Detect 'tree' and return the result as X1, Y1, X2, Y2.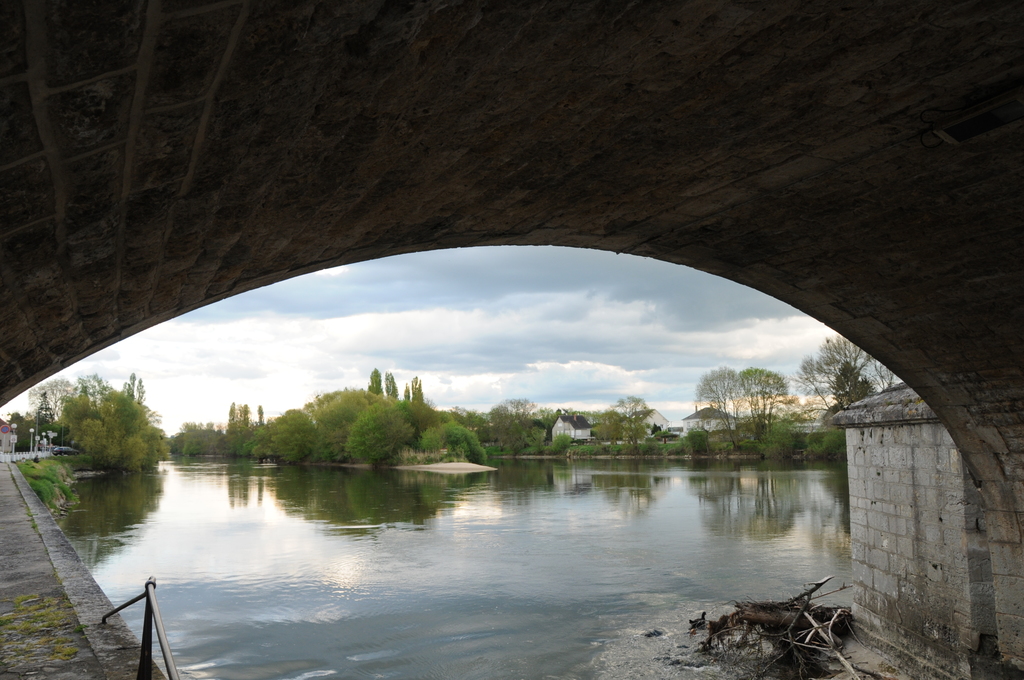
692, 367, 741, 449.
